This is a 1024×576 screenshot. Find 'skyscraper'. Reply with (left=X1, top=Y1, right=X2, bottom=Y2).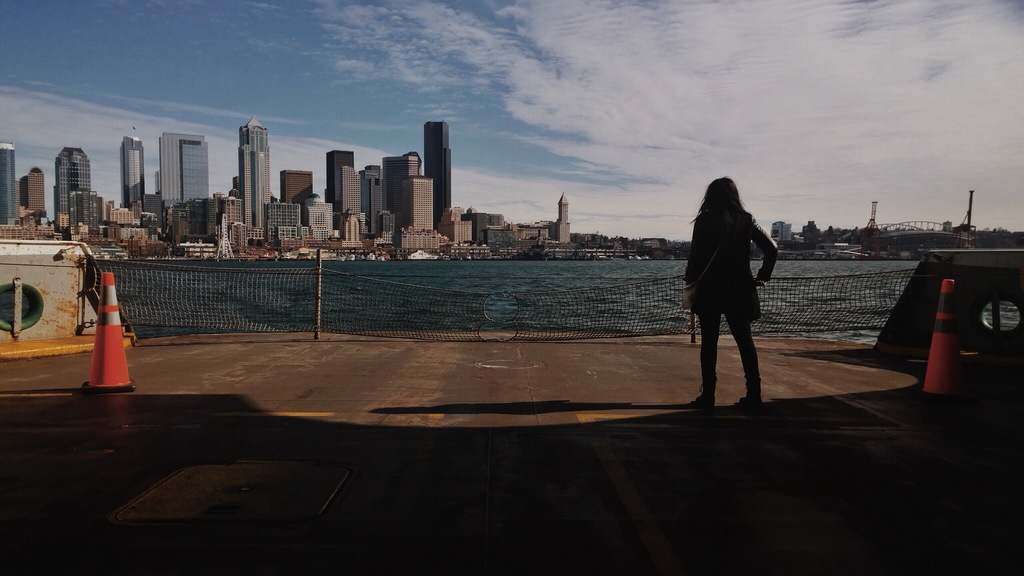
(left=338, top=161, right=364, bottom=232).
